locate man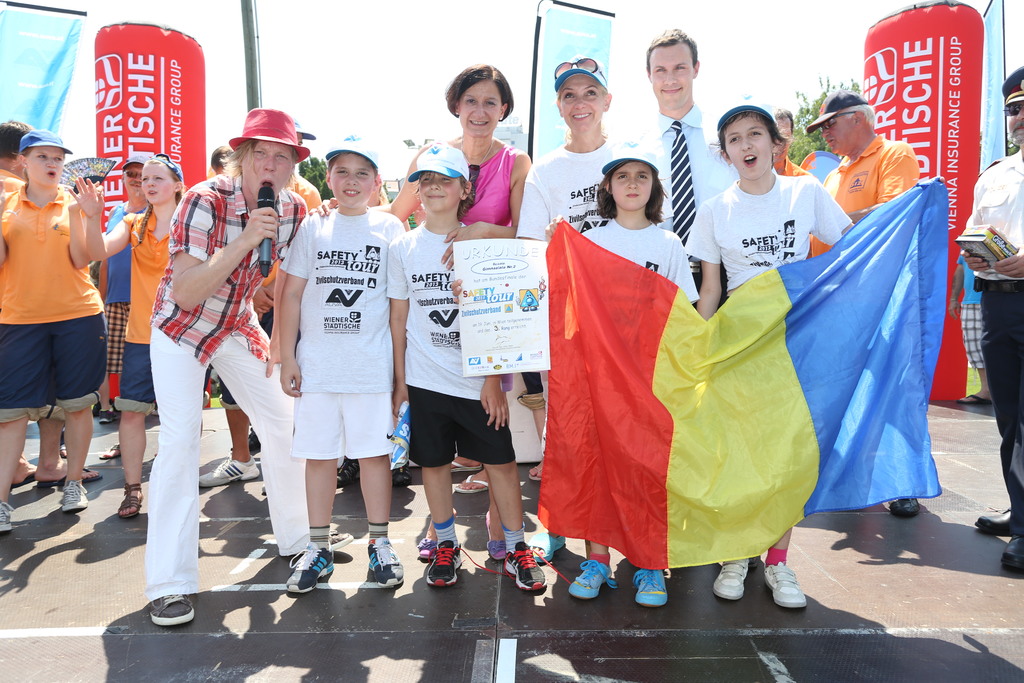
x1=0, y1=114, x2=35, y2=193
